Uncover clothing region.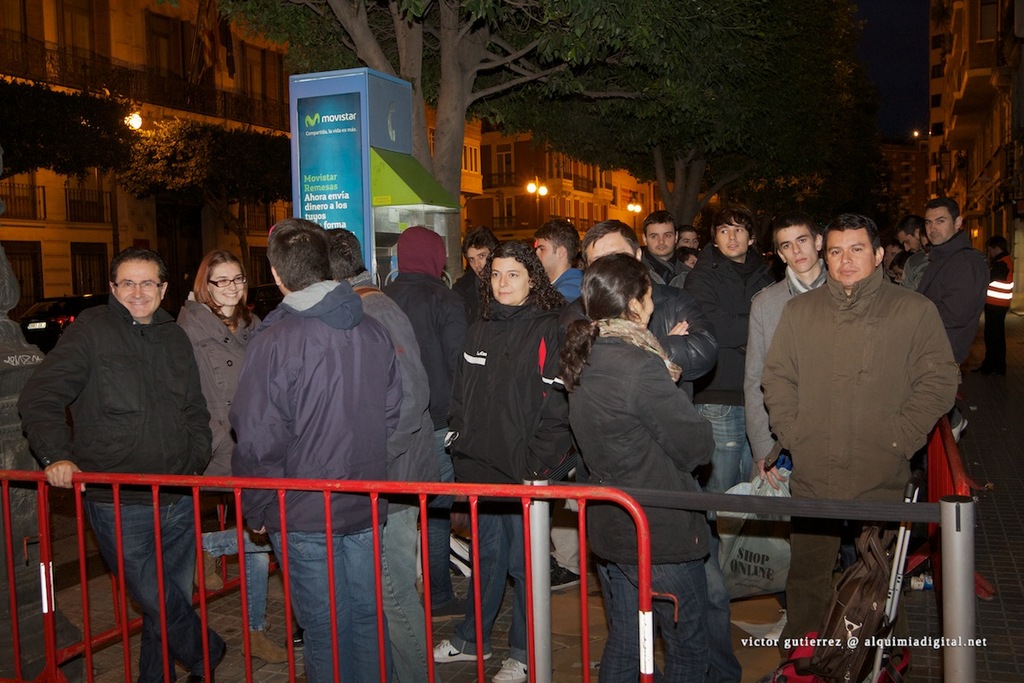
Uncovered: <region>381, 269, 460, 443</region>.
